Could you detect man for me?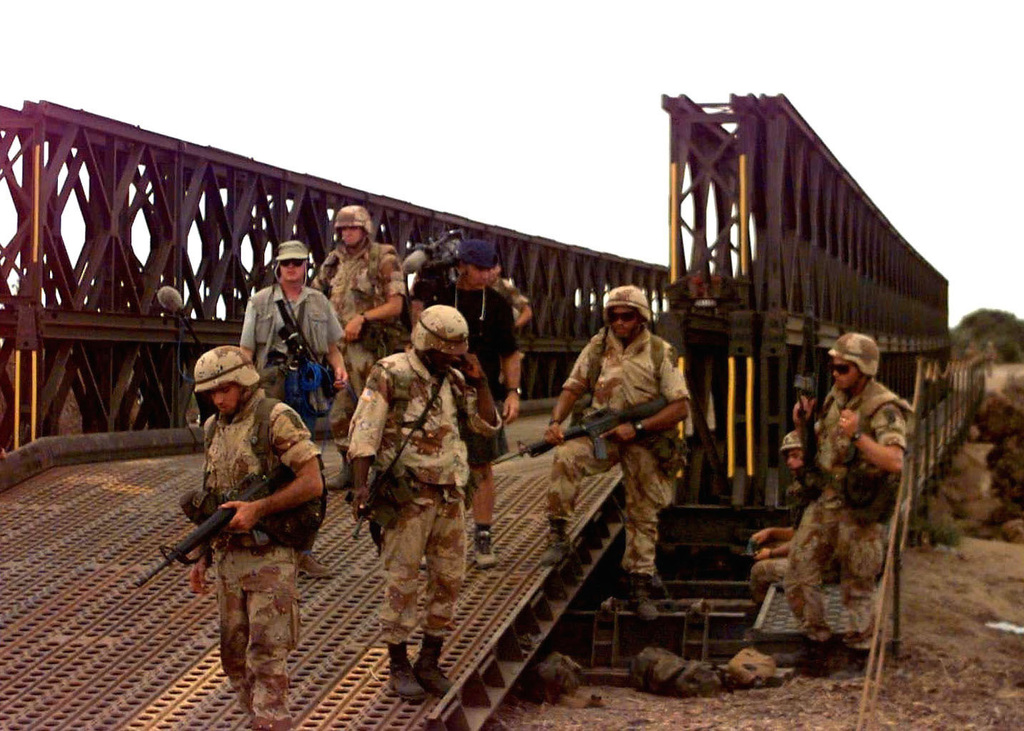
Detection result: (left=183, top=345, right=332, bottom=719).
